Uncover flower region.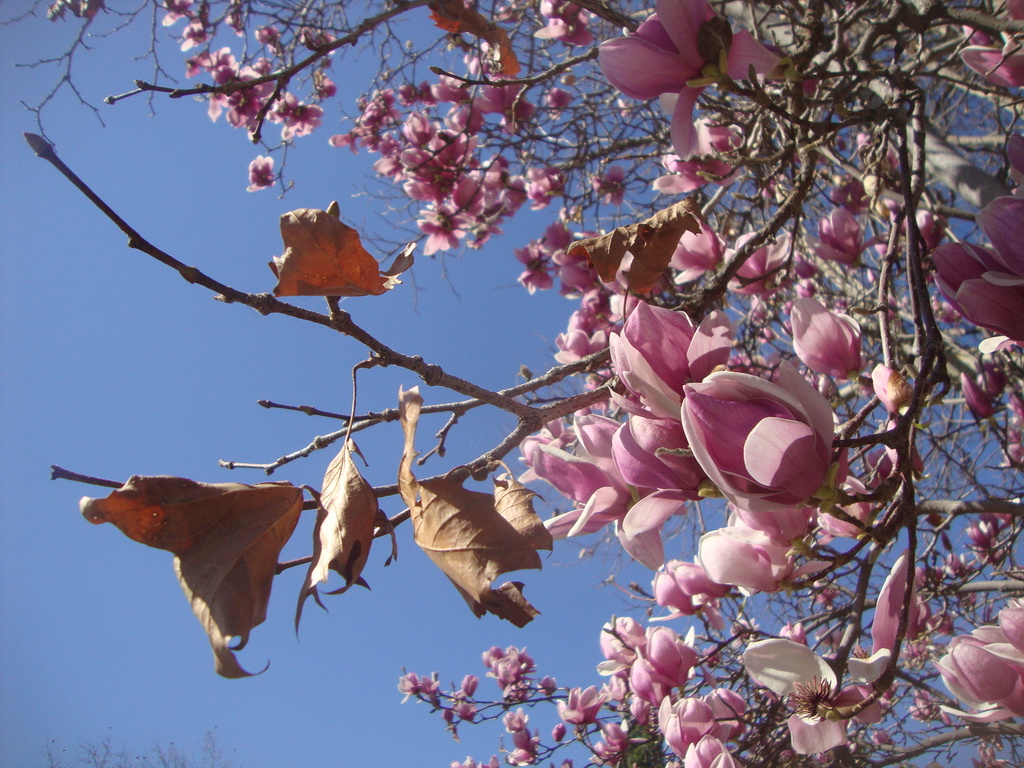
Uncovered: 600:0:755:125.
